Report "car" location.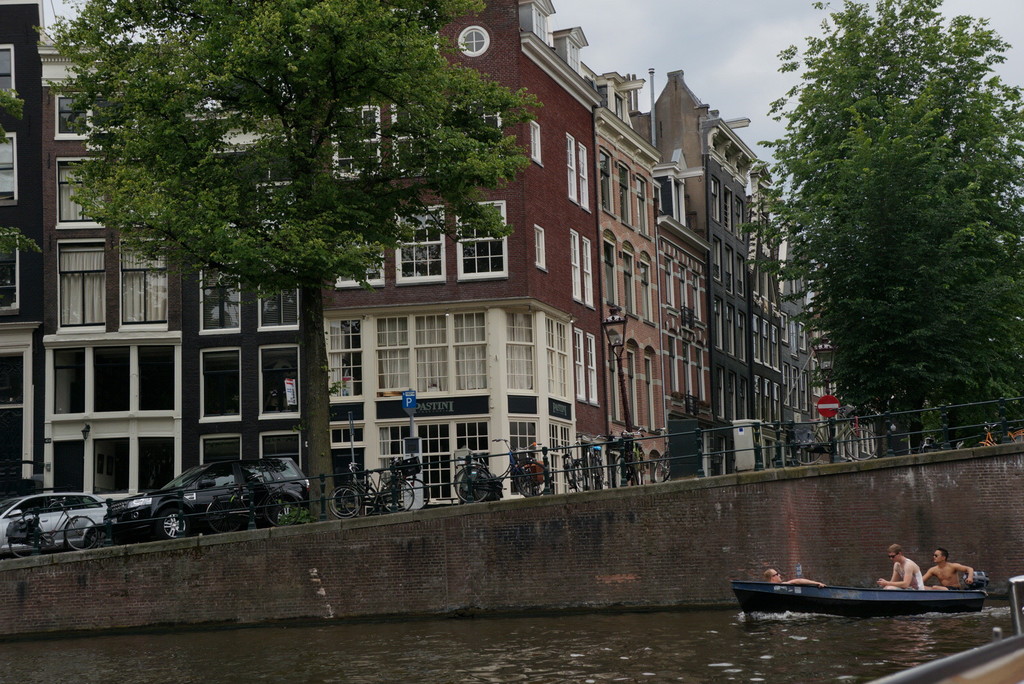
Report: detection(83, 465, 317, 541).
